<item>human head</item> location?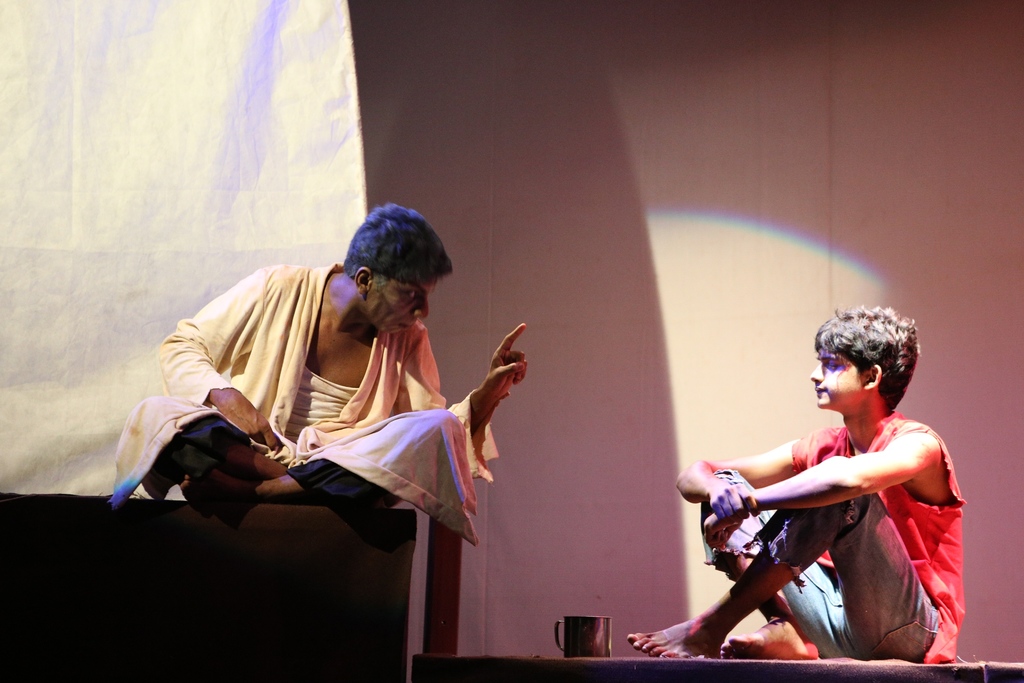
rect(344, 204, 460, 339)
